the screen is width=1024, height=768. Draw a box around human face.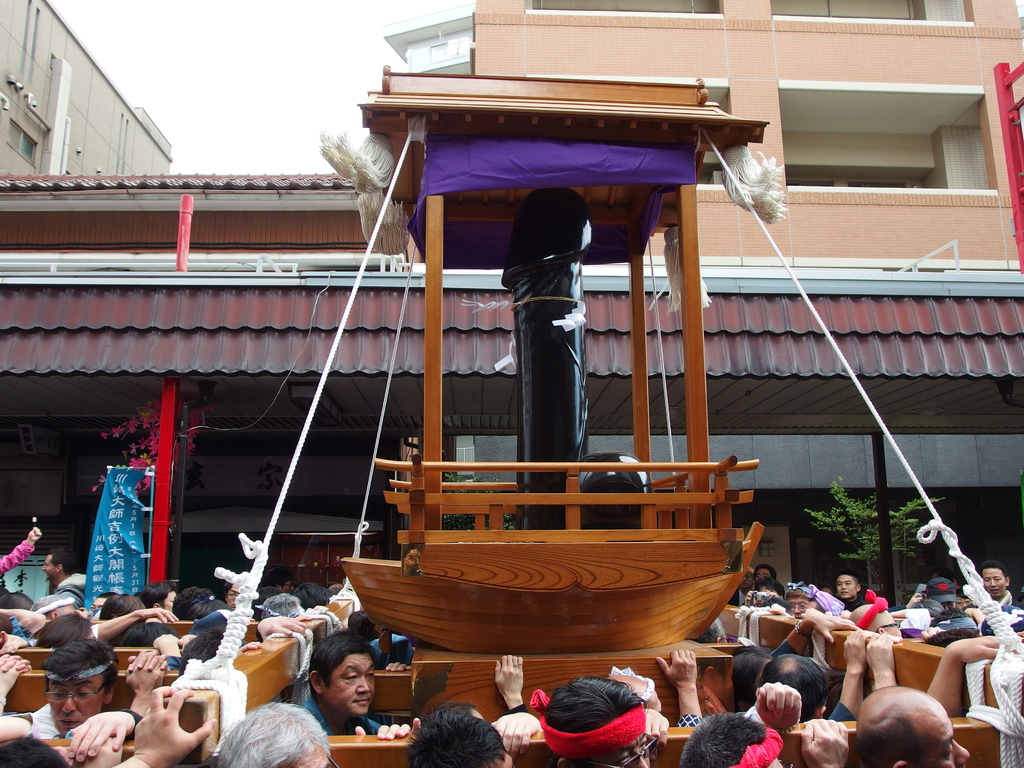
box=[164, 589, 177, 611].
